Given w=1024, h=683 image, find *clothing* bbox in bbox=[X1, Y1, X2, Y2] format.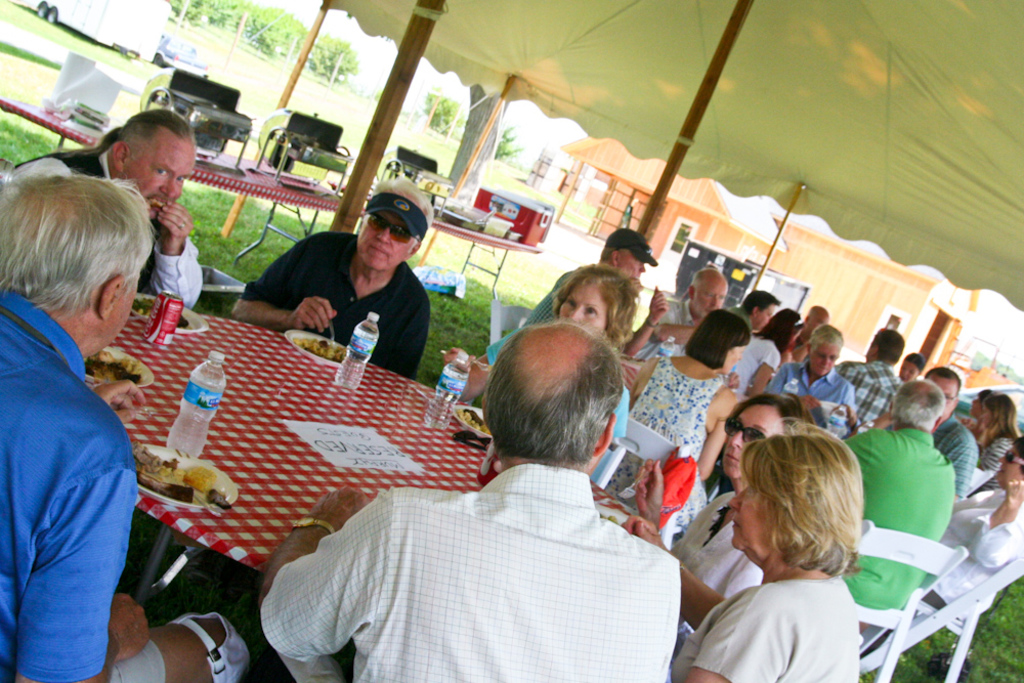
bbox=[270, 393, 705, 682].
